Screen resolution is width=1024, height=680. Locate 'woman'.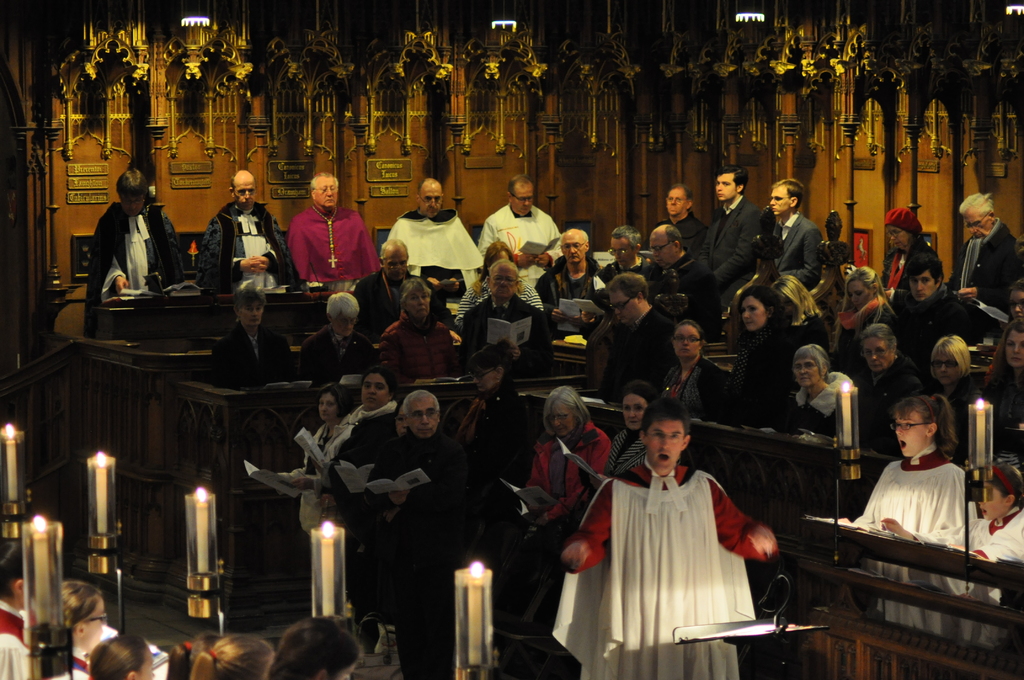
{"x1": 446, "y1": 344, "x2": 530, "y2": 473}.
